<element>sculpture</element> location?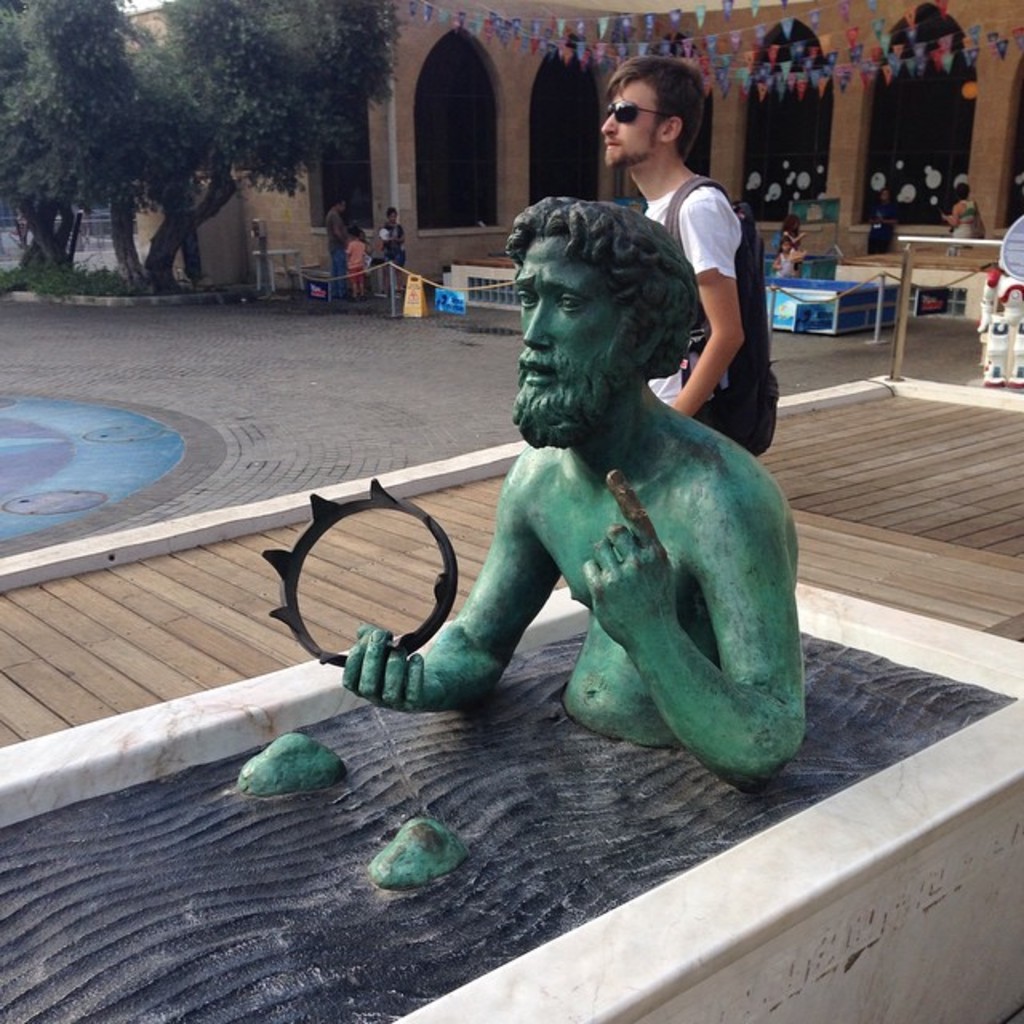
select_region(400, 163, 827, 811)
